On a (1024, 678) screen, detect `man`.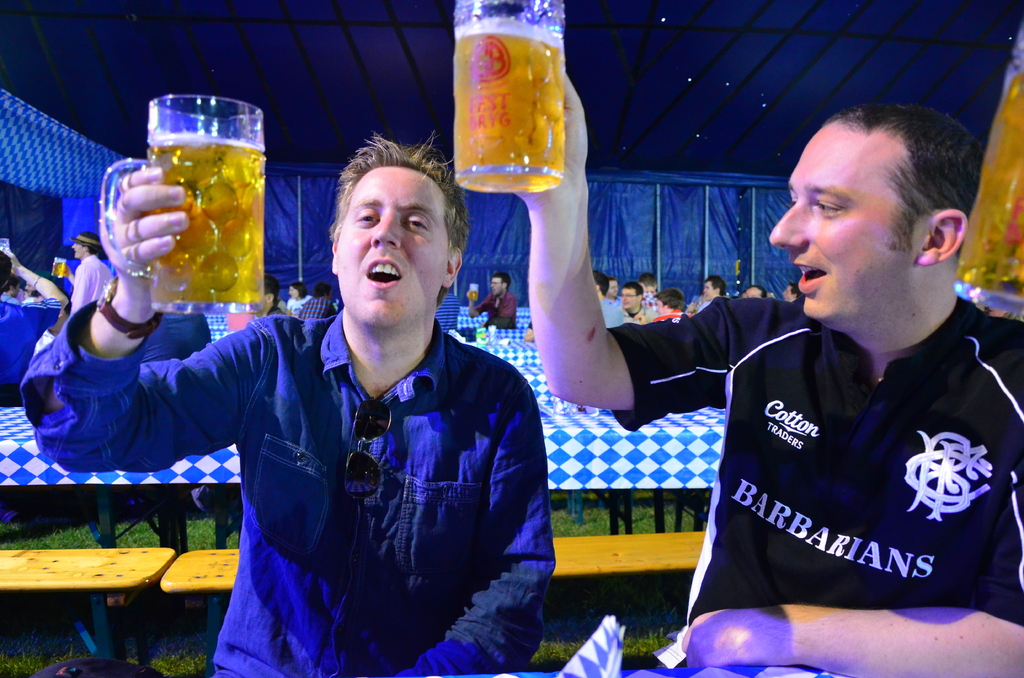
box=[470, 275, 517, 329].
